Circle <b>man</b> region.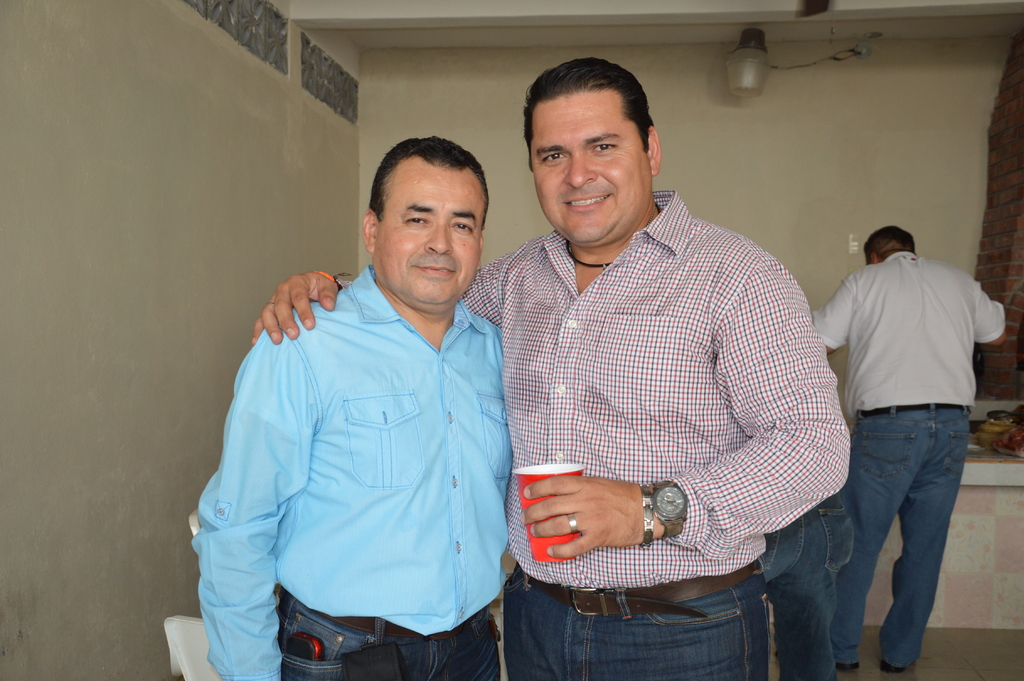
Region: (left=184, top=135, right=513, bottom=680).
